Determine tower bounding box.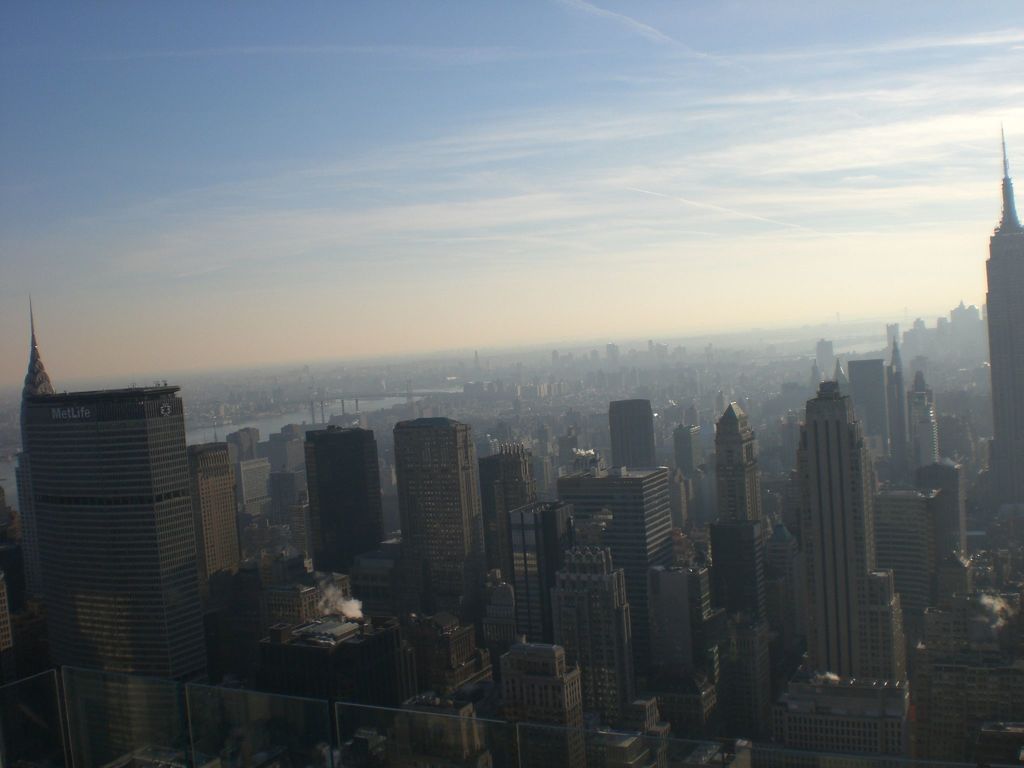
Determined: <region>305, 435, 369, 570</region>.
